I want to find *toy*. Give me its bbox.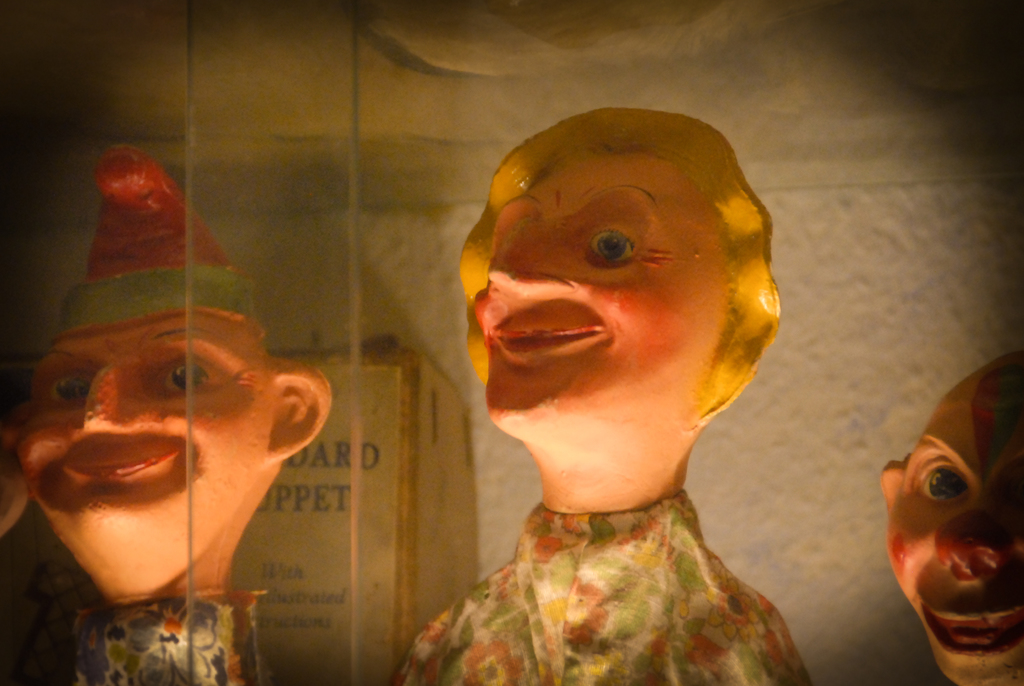
Rect(0, 133, 328, 685).
